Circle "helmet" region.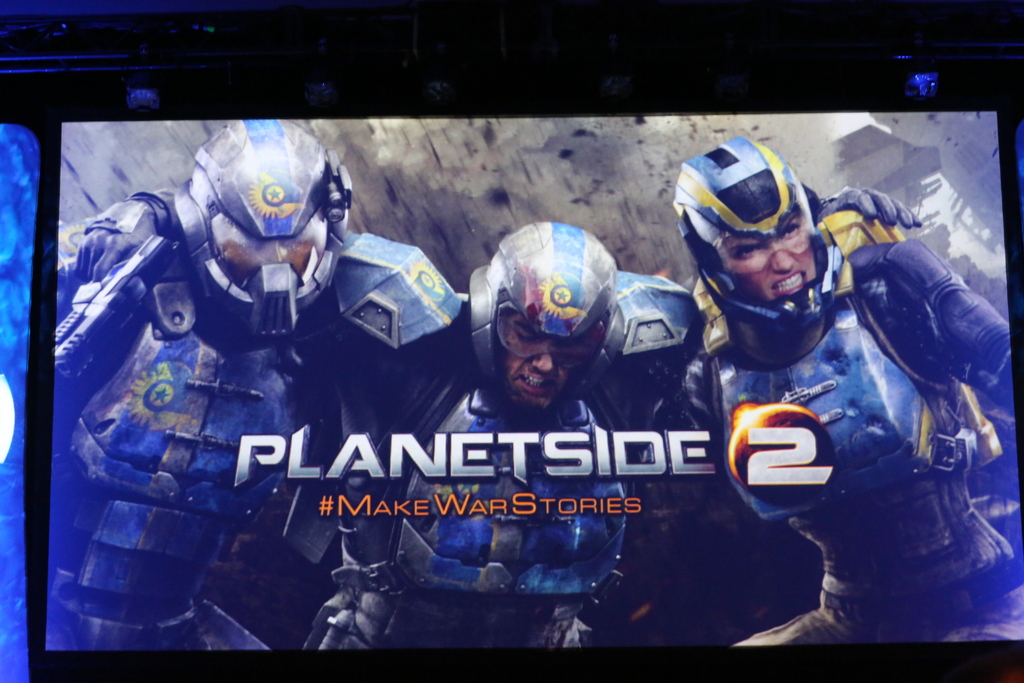
Region: locate(167, 114, 365, 350).
